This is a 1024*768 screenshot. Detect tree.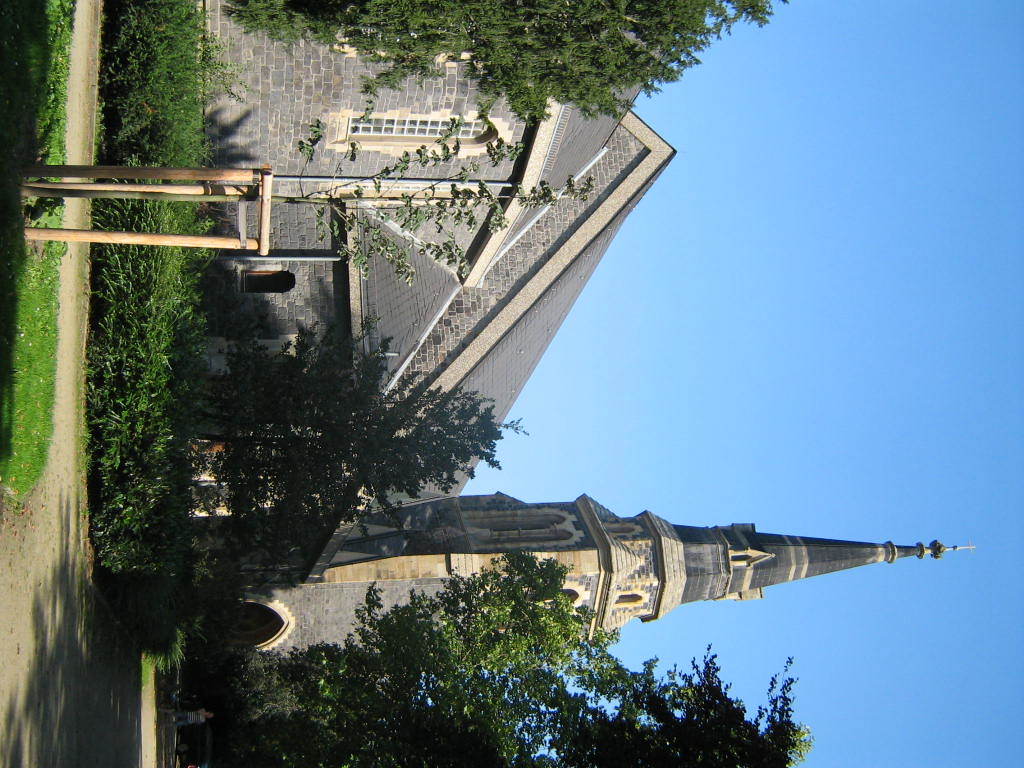
112,318,614,575.
